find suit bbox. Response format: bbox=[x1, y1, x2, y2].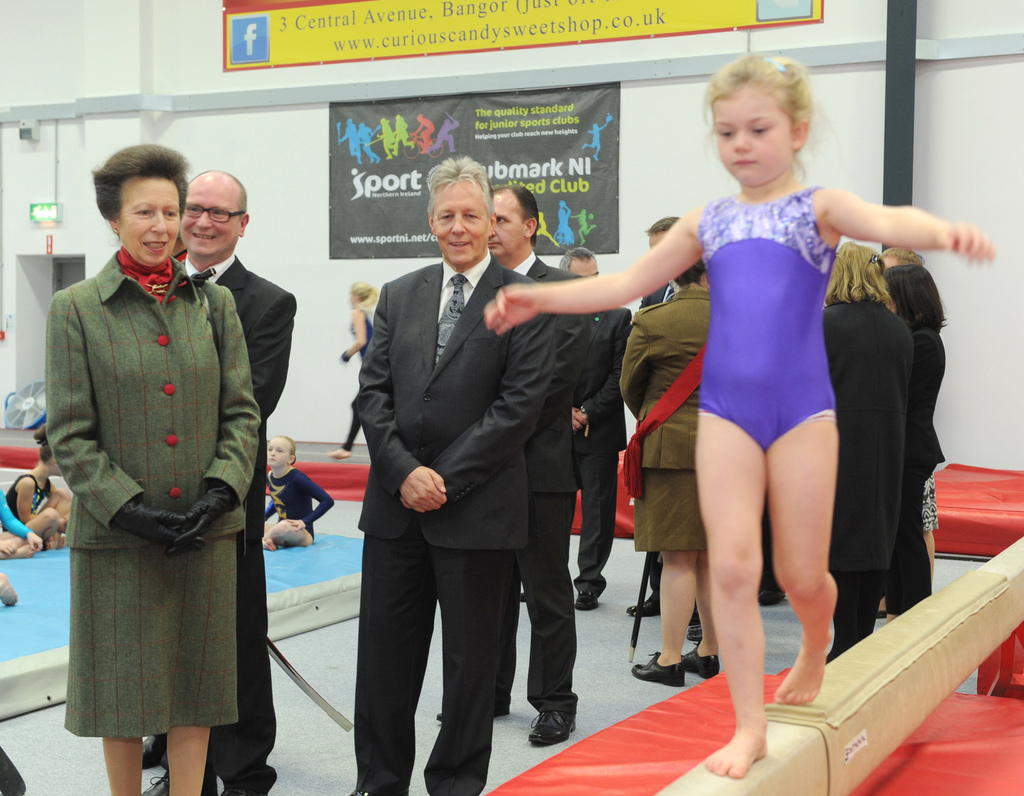
bbox=[349, 250, 556, 553].
